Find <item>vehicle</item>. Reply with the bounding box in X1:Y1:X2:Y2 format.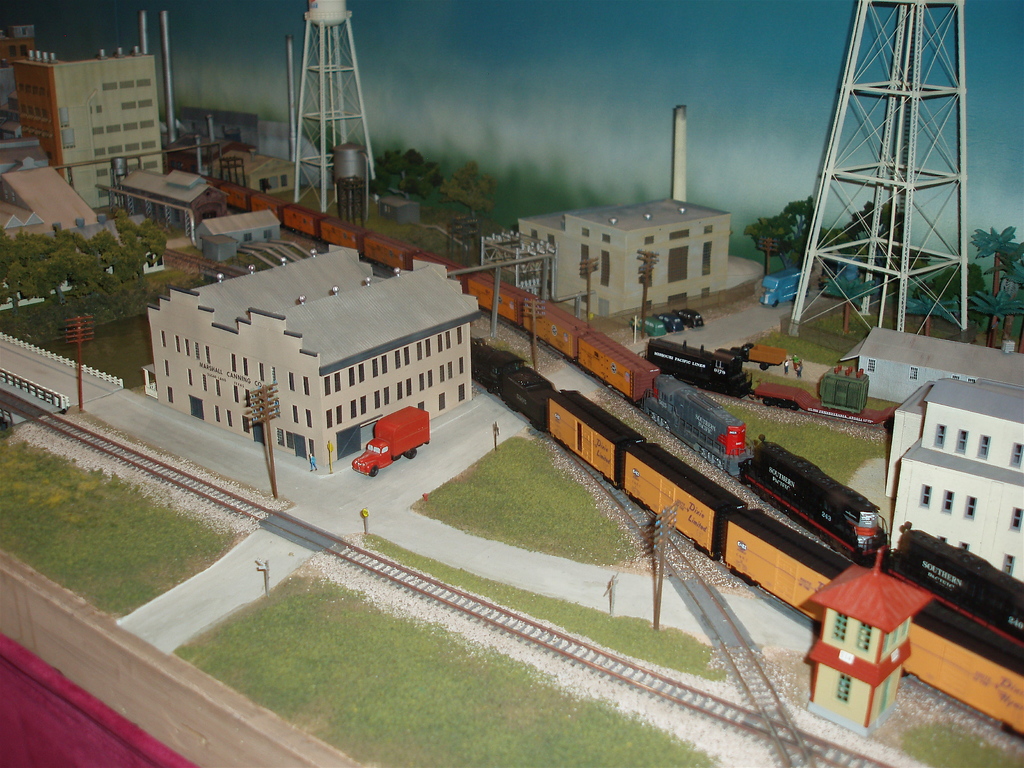
675:305:707:329.
